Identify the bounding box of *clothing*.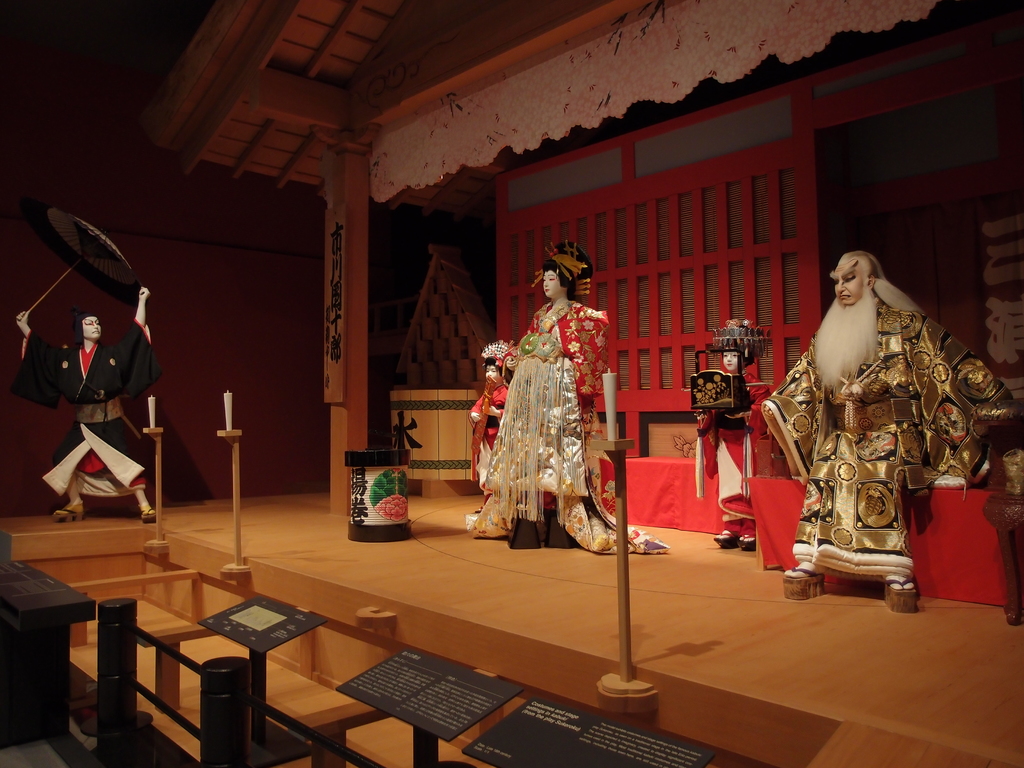
{"left": 763, "top": 296, "right": 1017, "bottom": 566}.
